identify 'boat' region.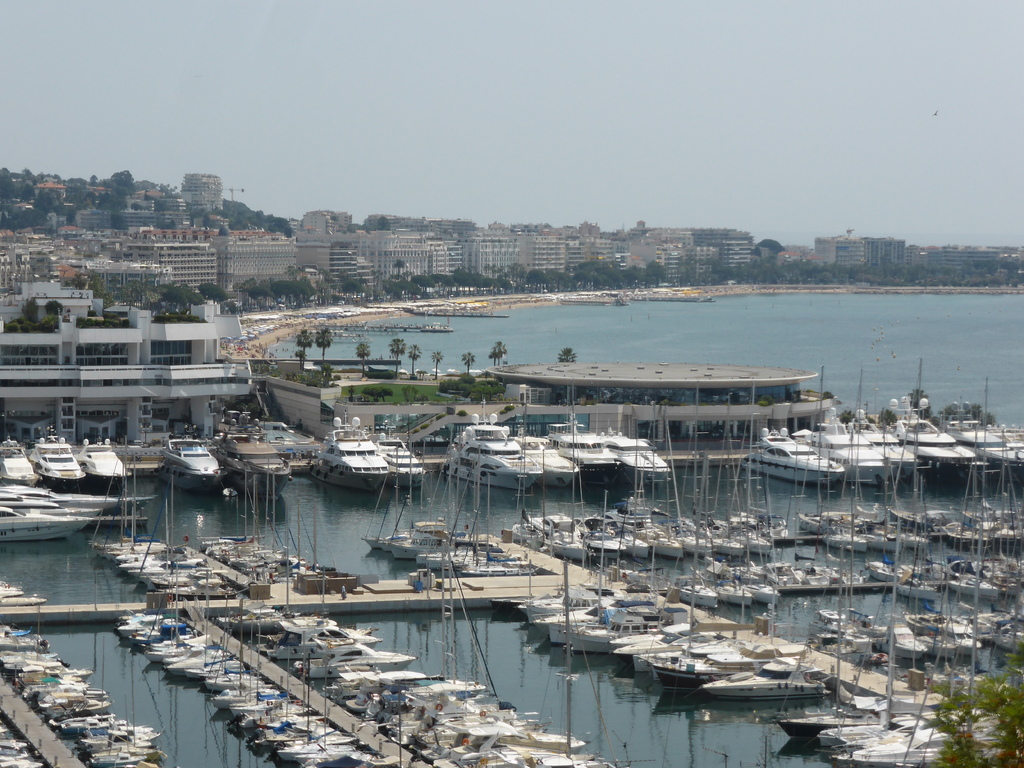
Region: bbox(515, 421, 575, 486).
